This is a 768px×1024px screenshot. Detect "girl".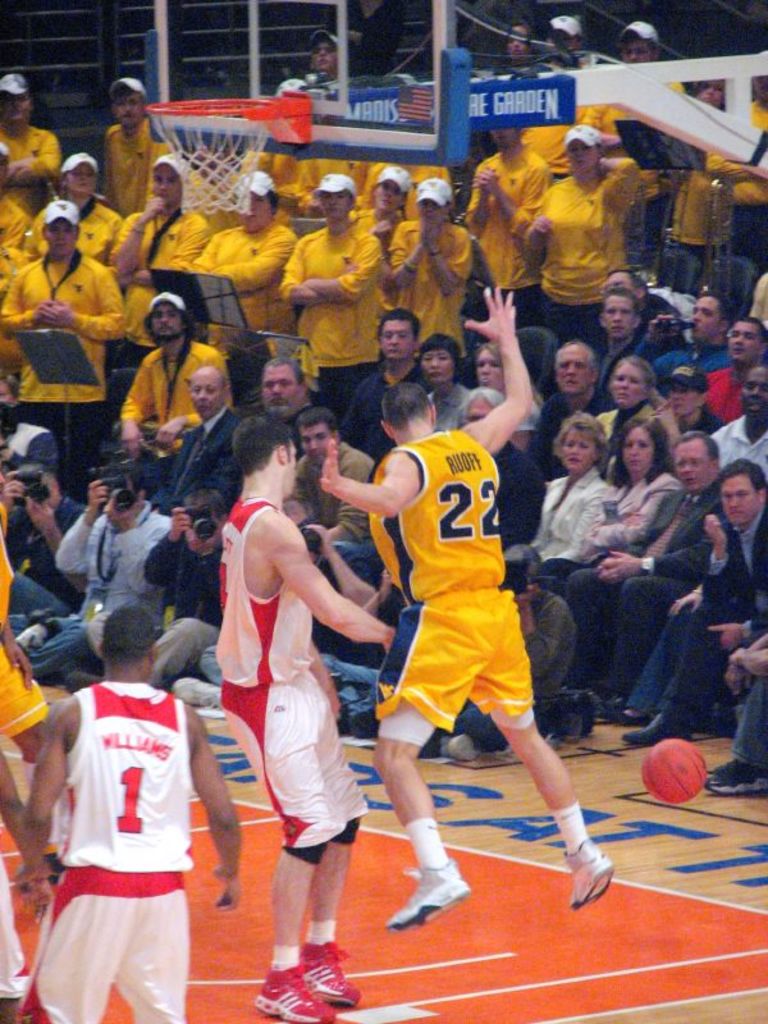
box(385, 172, 475, 343).
